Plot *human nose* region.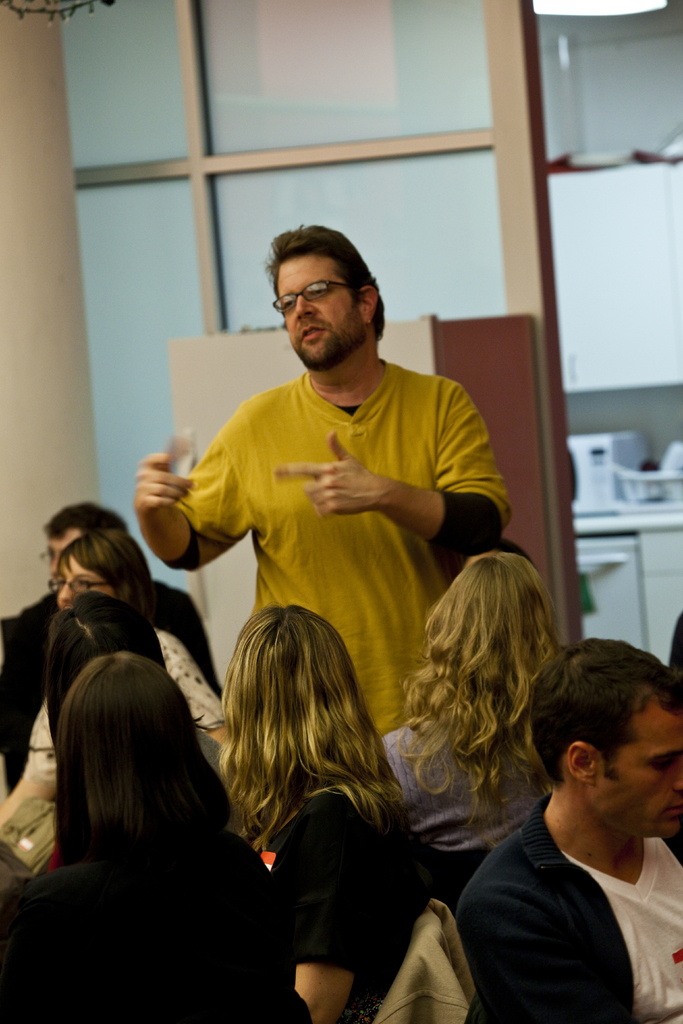
Plotted at (50, 580, 78, 607).
